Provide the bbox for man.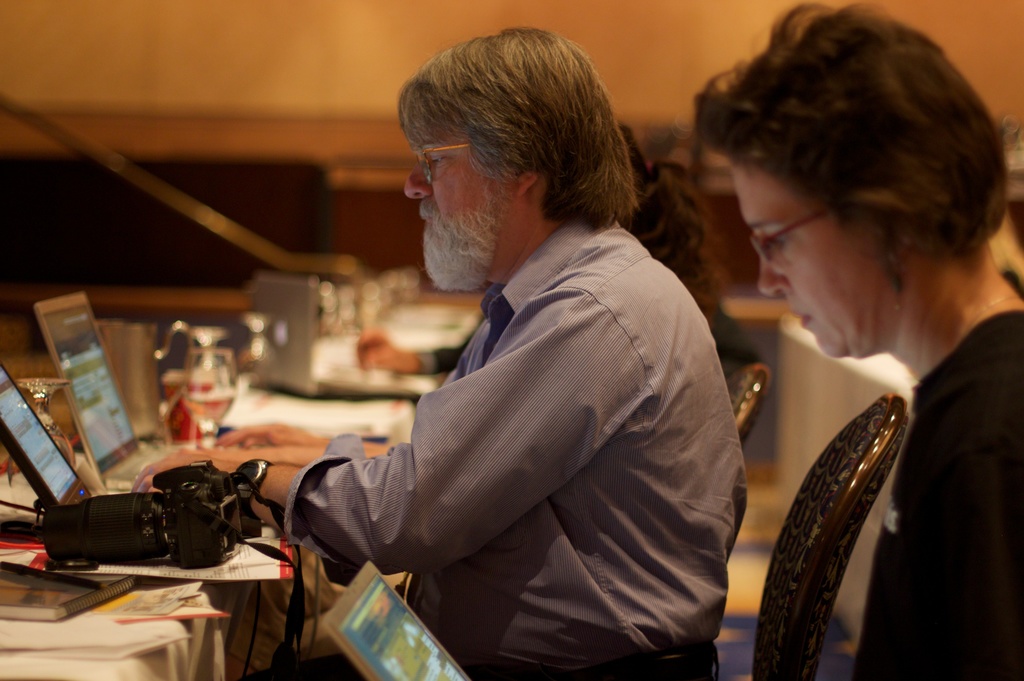
200/47/762/667.
